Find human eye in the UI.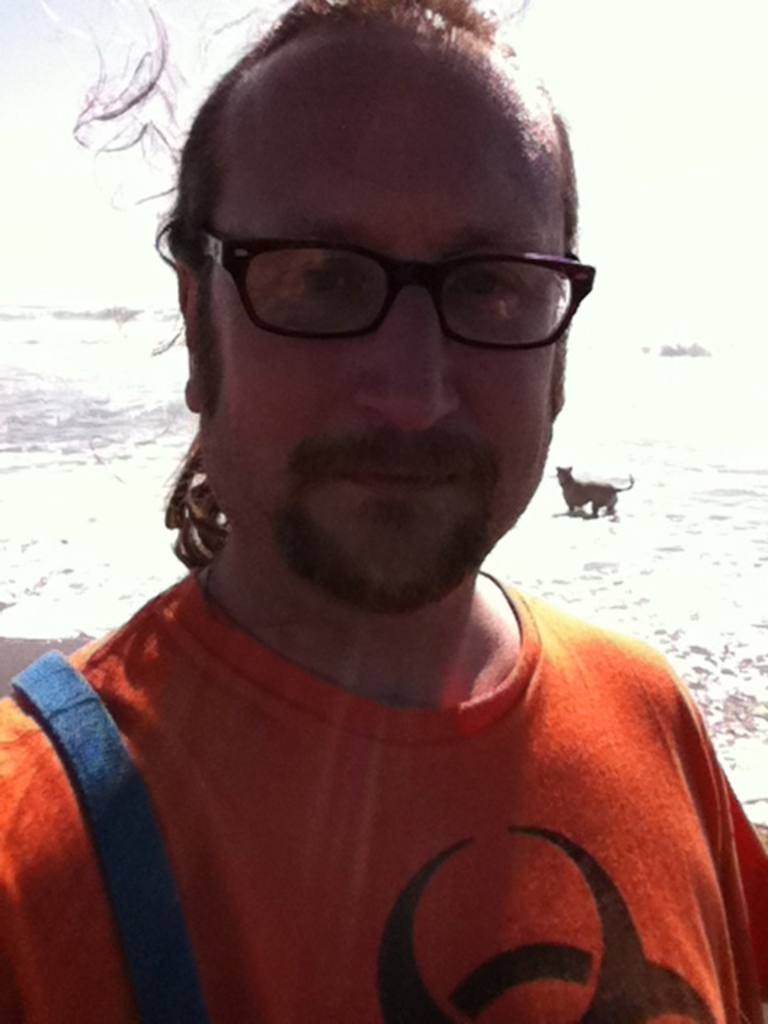
UI element at rect(445, 262, 538, 315).
